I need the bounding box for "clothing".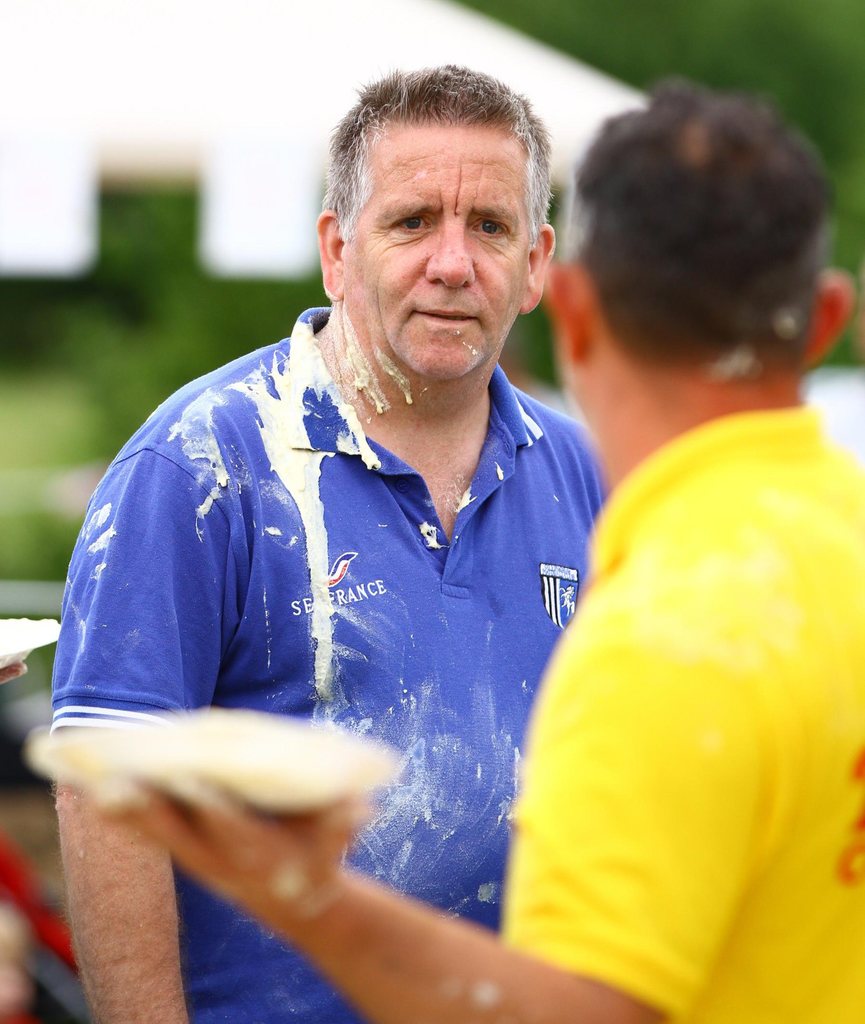
Here it is: 506 283 844 1023.
